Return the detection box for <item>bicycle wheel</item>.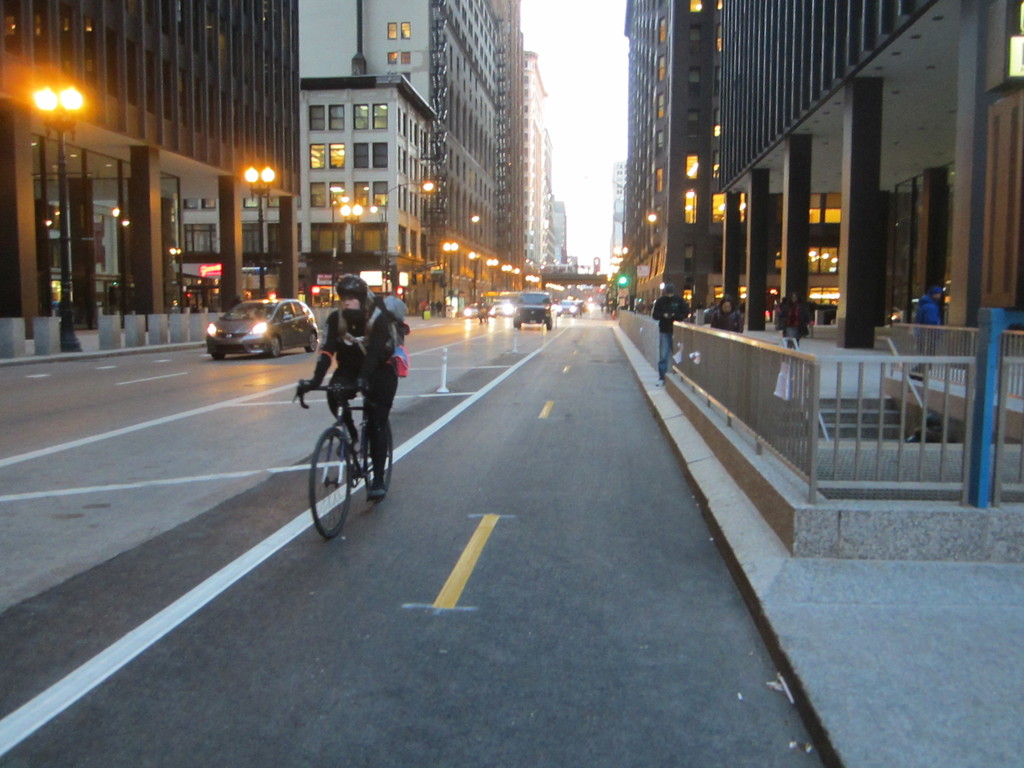
(363, 422, 397, 498).
